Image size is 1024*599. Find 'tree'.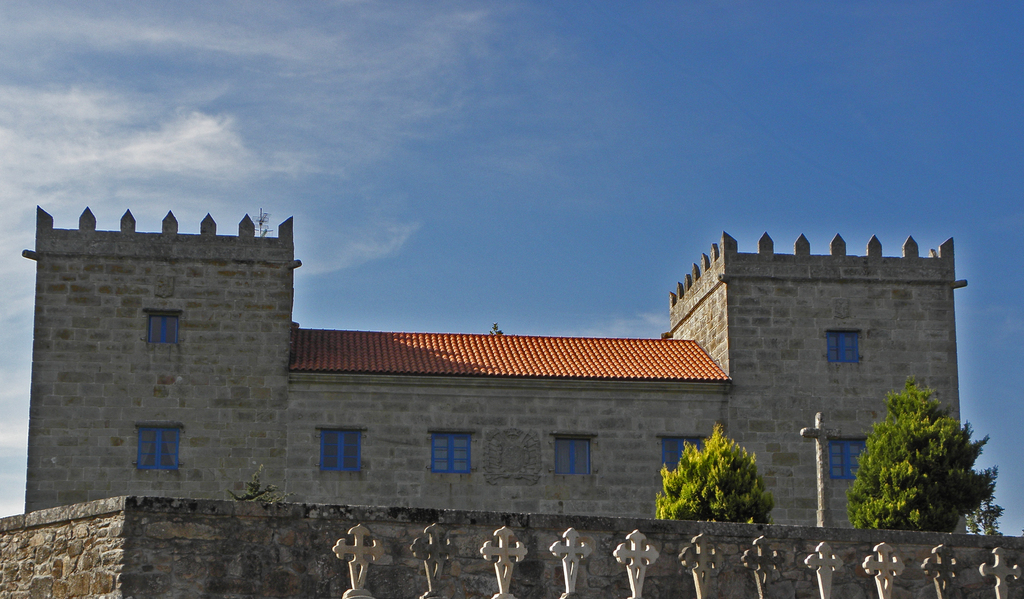
rect(653, 422, 780, 520).
